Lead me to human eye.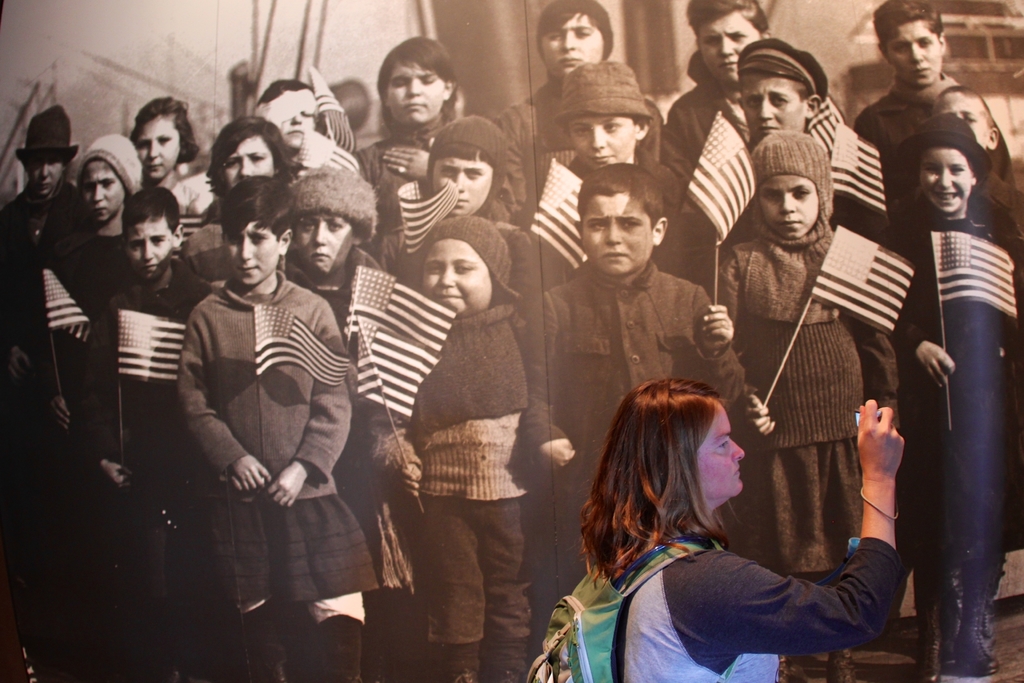
Lead to locate(440, 165, 453, 177).
